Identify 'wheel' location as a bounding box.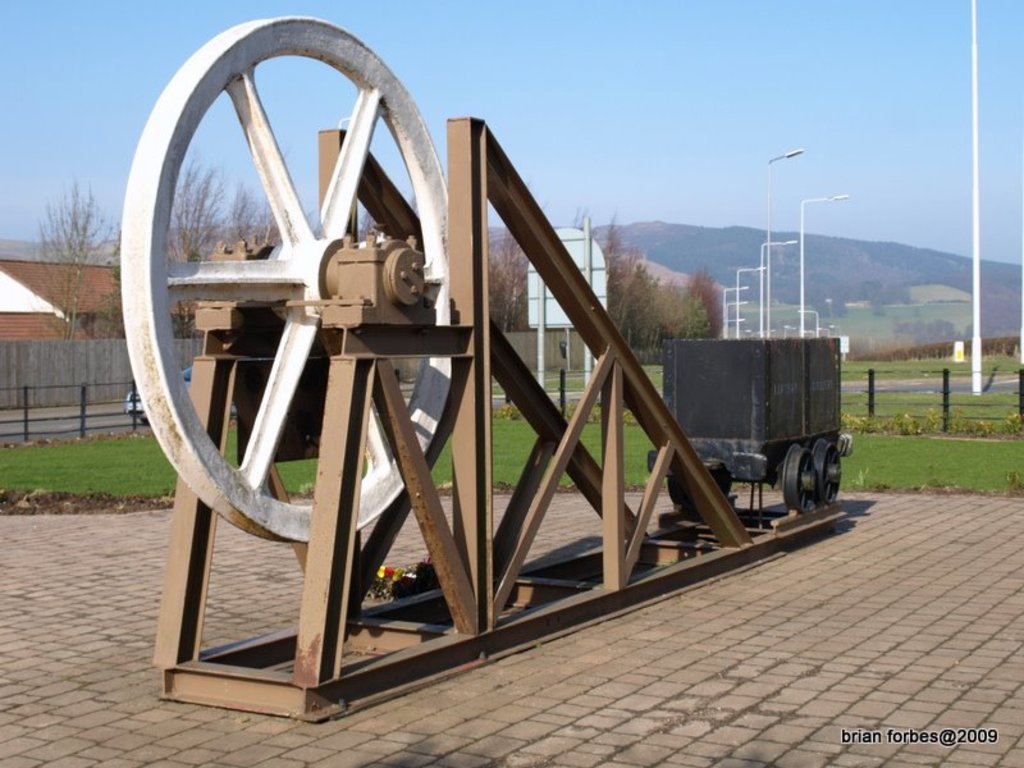
detection(668, 472, 687, 506).
